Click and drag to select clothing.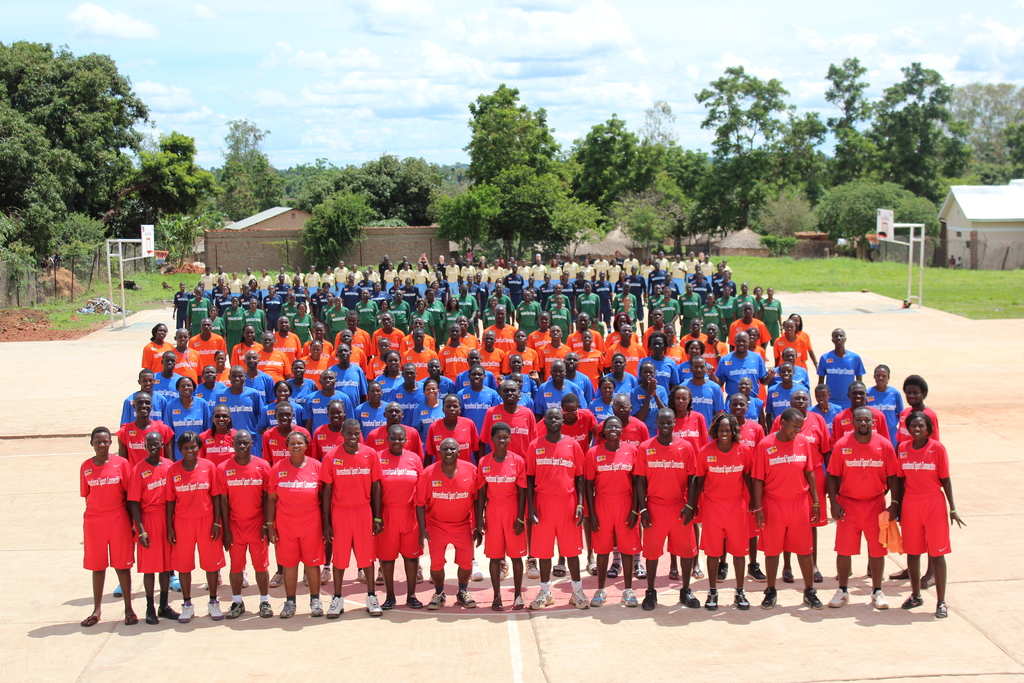
Selection: 597/261/613/277.
